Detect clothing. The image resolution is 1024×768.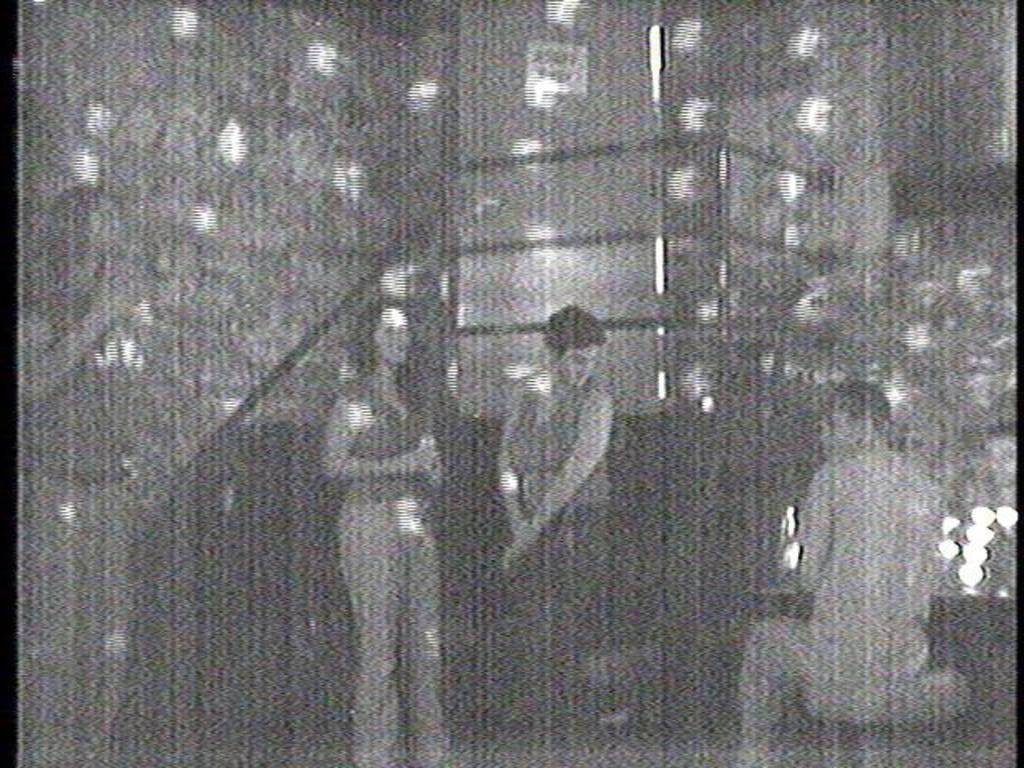
[x1=328, y1=381, x2=446, y2=766].
